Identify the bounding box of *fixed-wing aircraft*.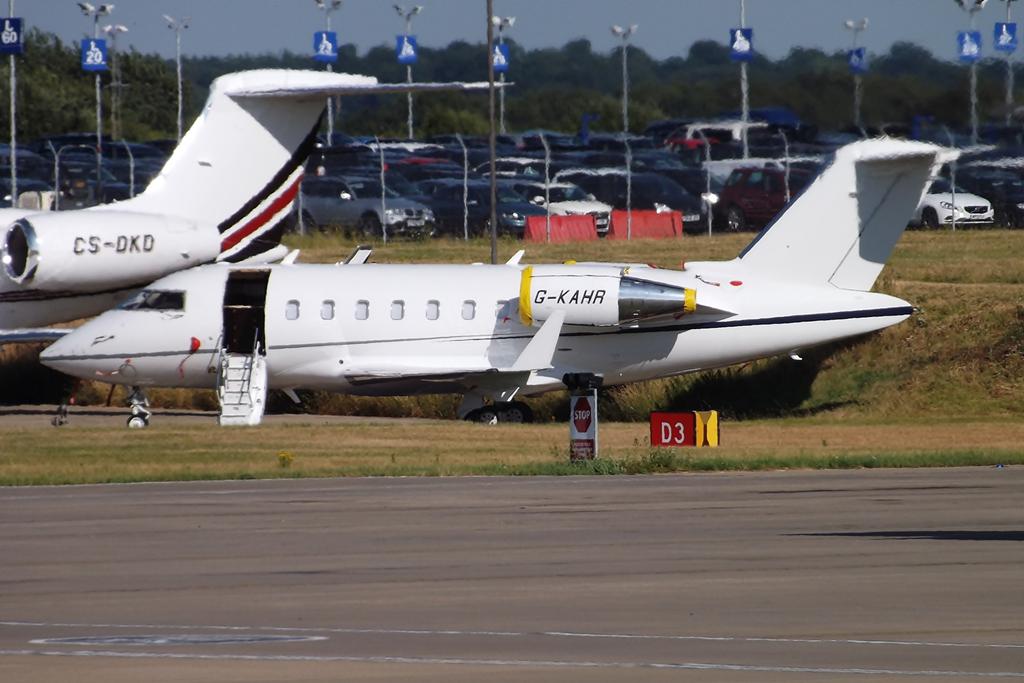
(0, 68, 522, 437).
